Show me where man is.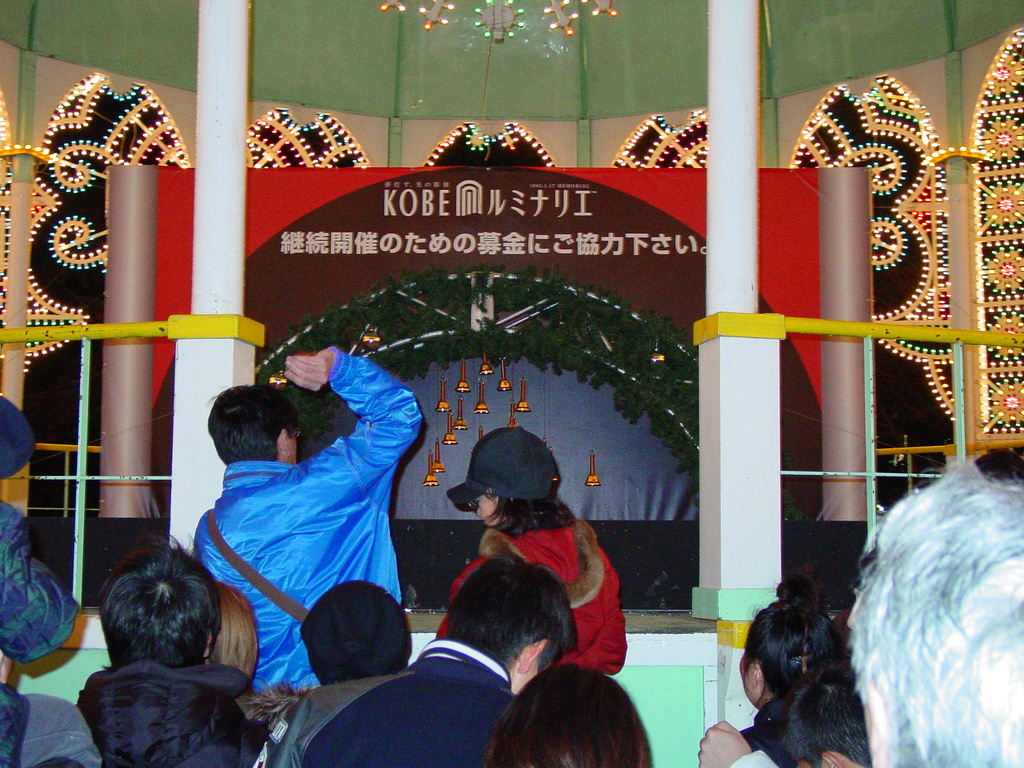
man is at 252:549:577:767.
